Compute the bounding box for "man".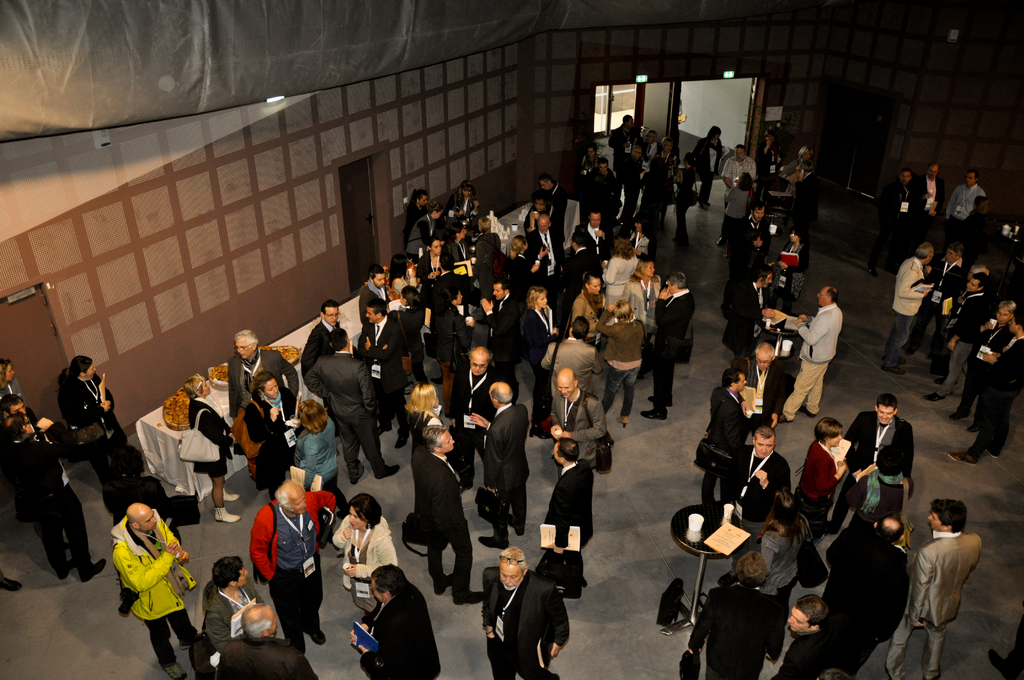
Rect(903, 242, 962, 362).
